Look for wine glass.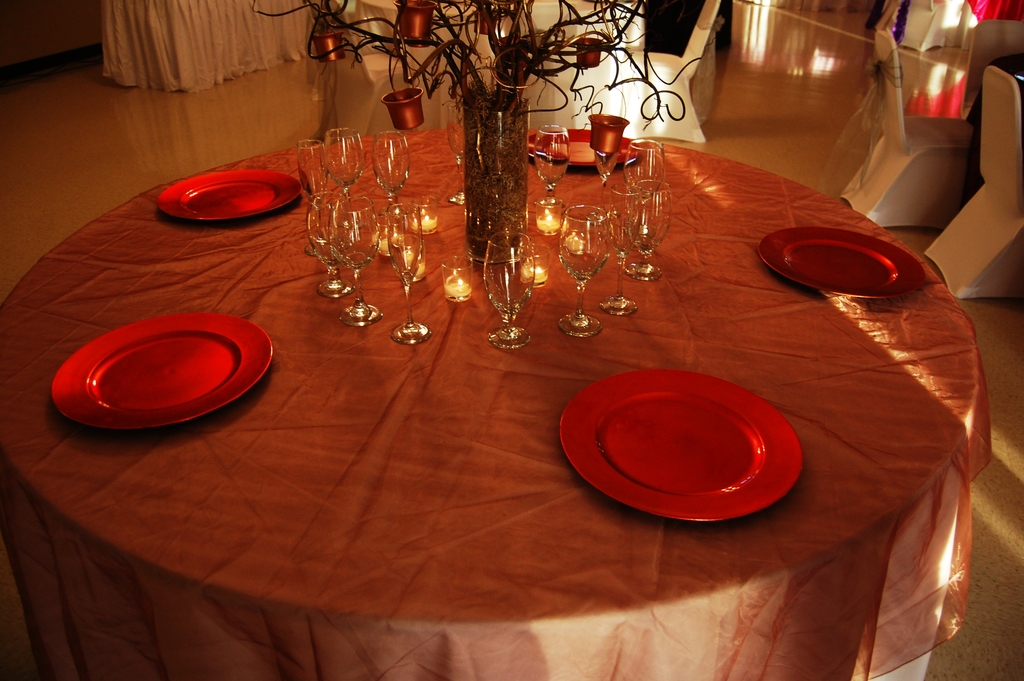
Found: pyautogui.locateOnScreen(306, 140, 326, 256).
